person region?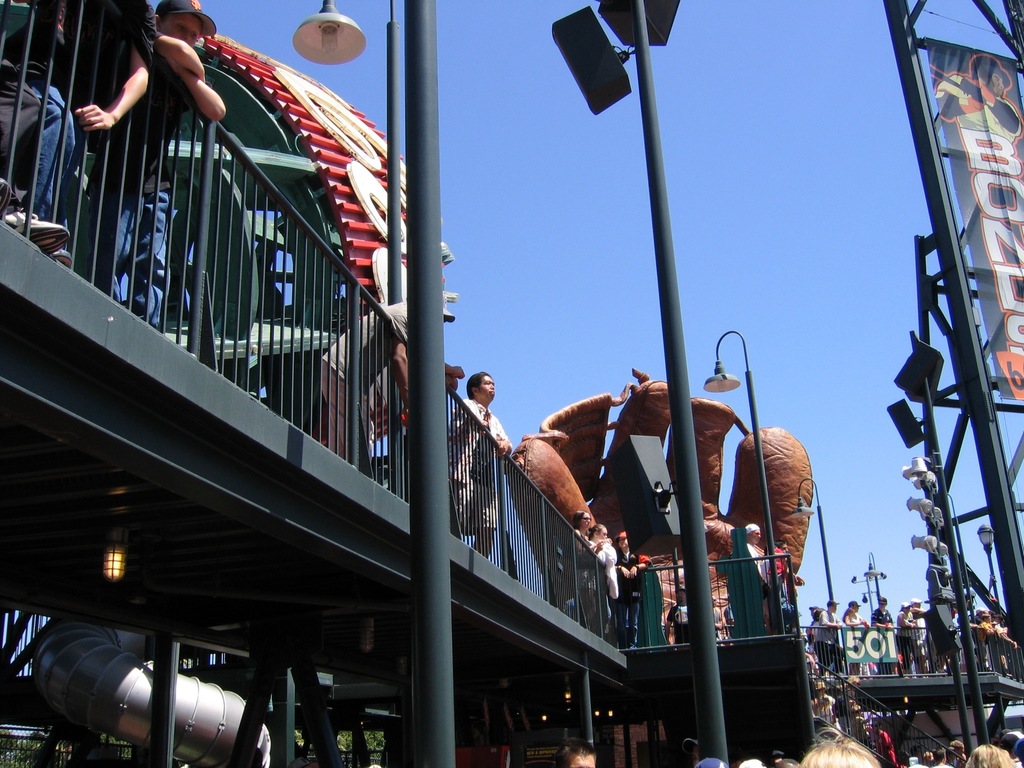
bbox(586, 524, 612, 559)
